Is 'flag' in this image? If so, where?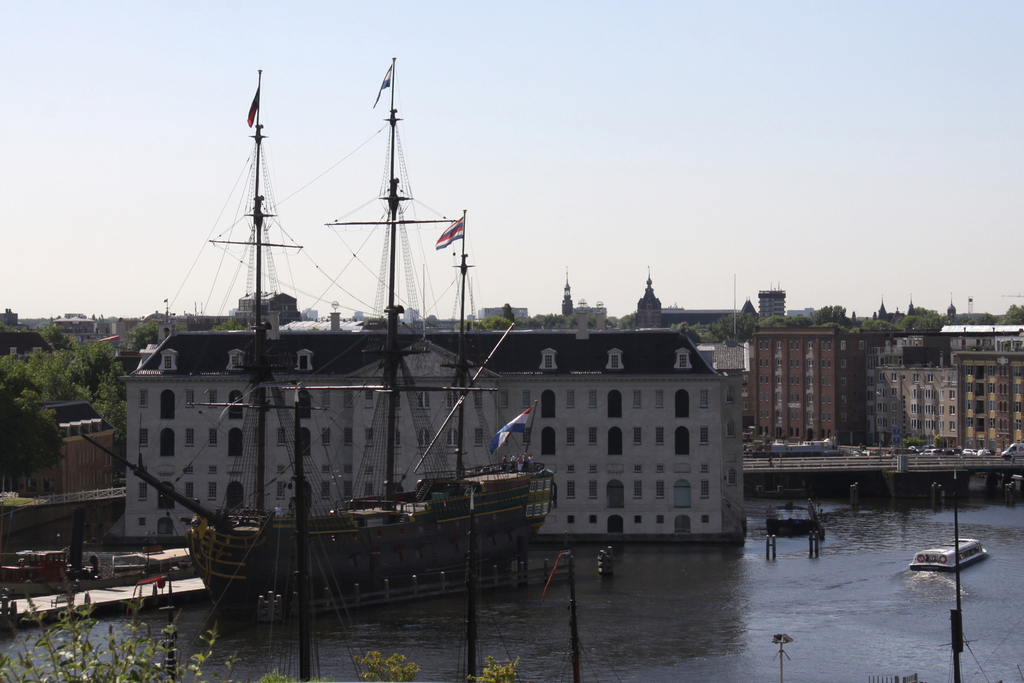
Yes, at left=489, top=411, right=526, bottom=447.
